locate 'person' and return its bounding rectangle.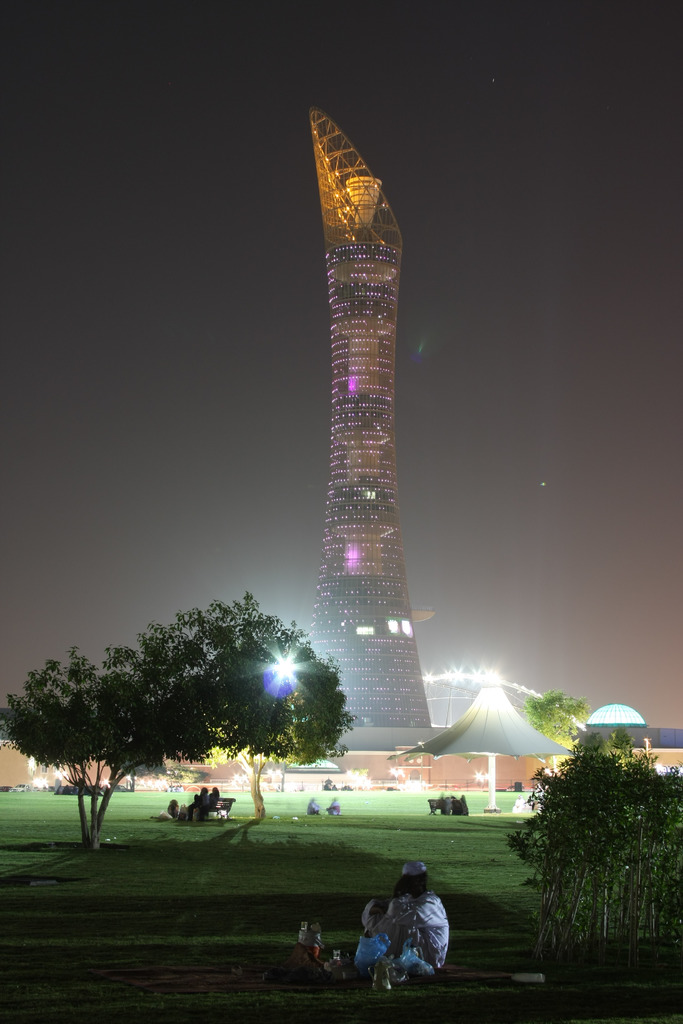
187,783,207,821.
